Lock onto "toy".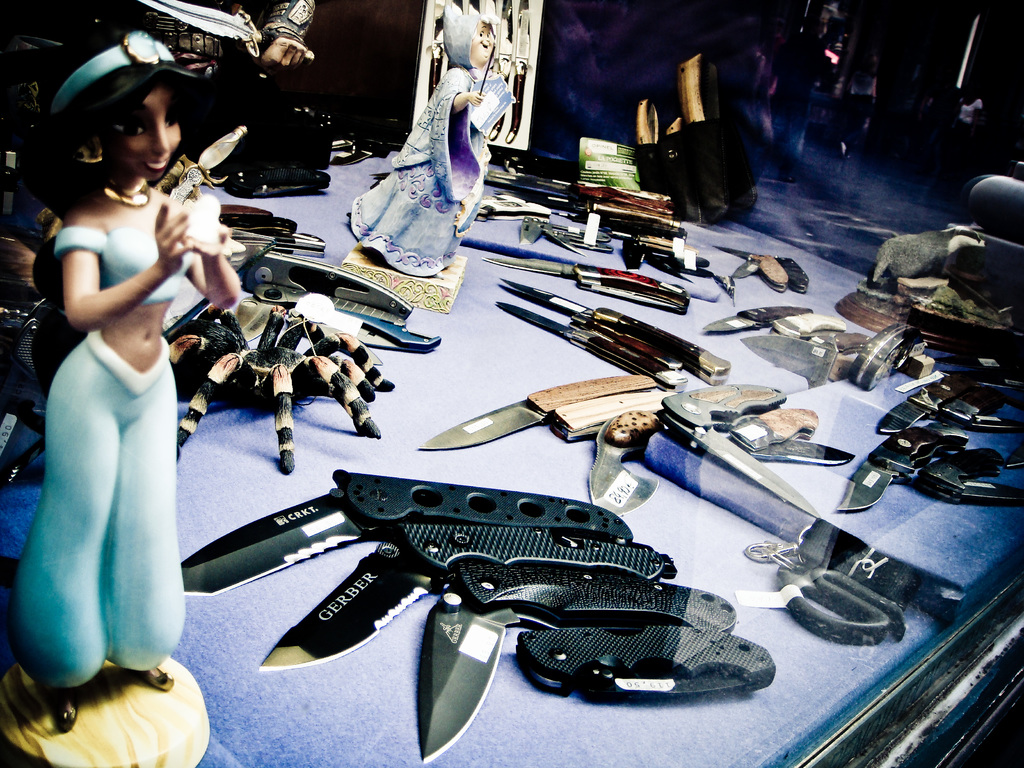
Locked: (x1=659, y1=382, x2=813, y2=521).
